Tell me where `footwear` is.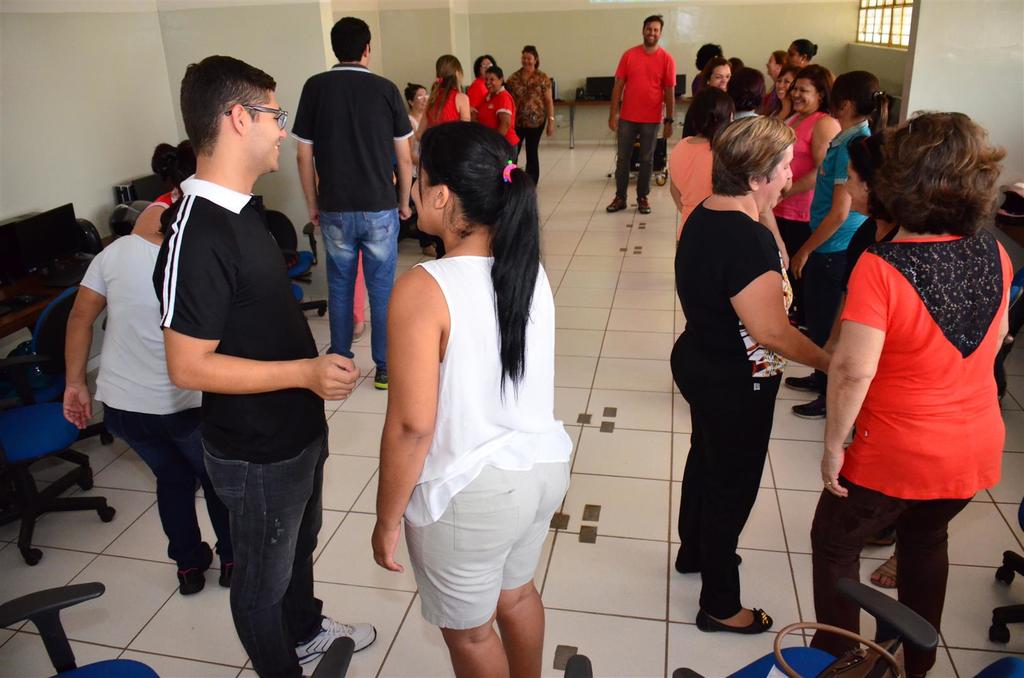
`footwear` is at select_region(868, 554, 896, 590).
